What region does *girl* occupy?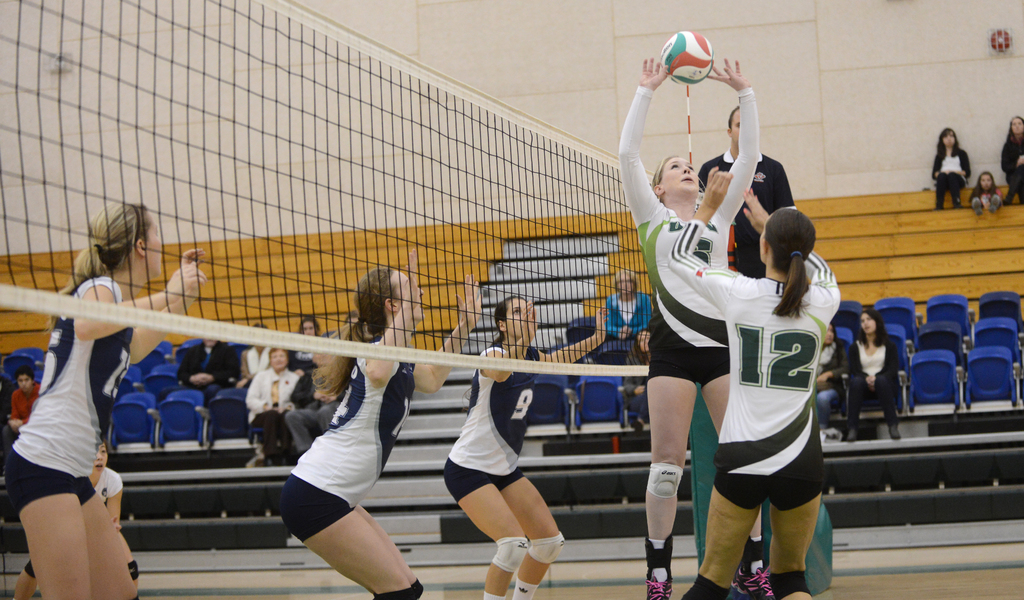
{"x1": 970, "y1": 171, "x2": 1007, "y2": 214}.
